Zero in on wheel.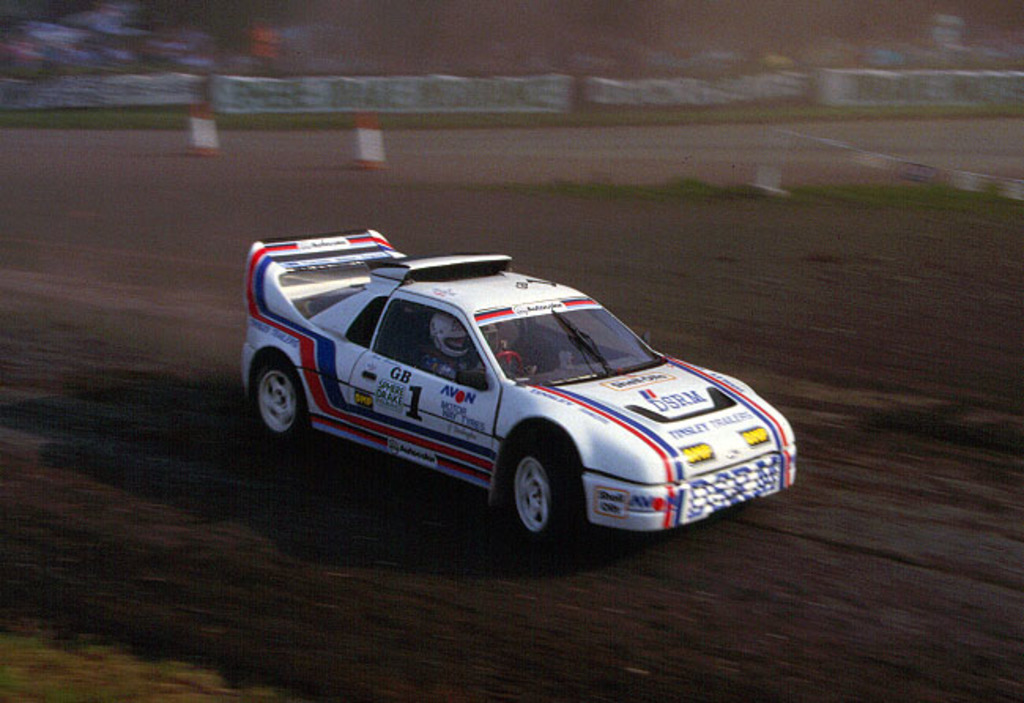
Zeroed in: <box>250,358,310,444</box>.
